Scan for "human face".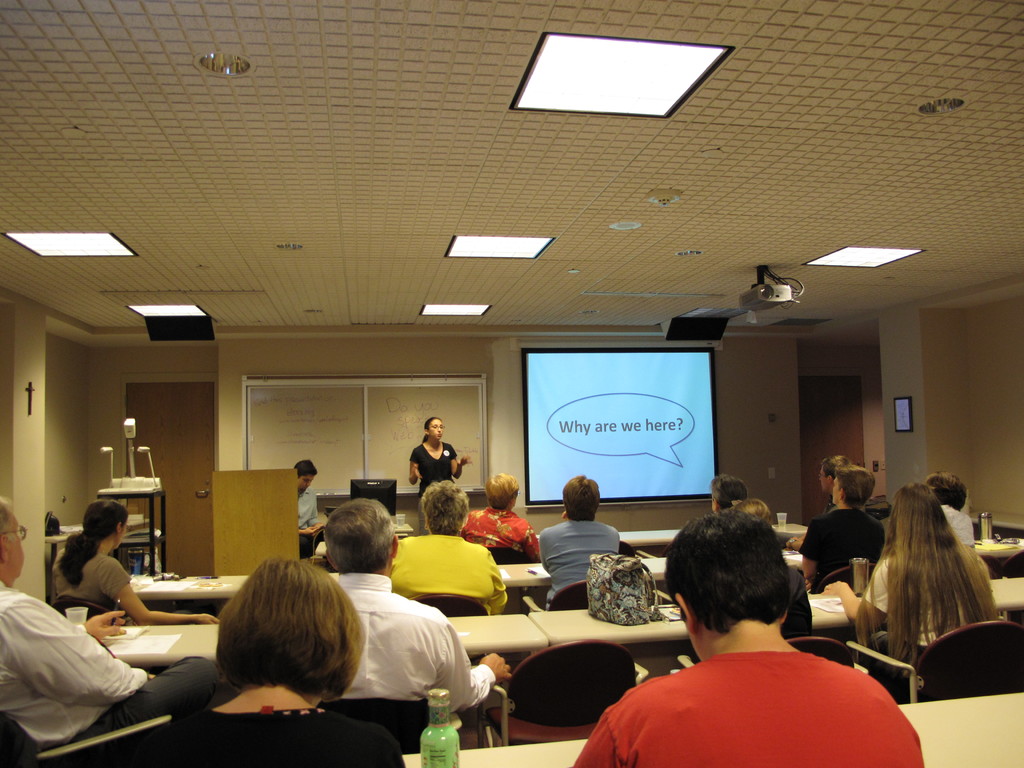
Scan result: x1=429 y1=419 x2=445 y2=441.
